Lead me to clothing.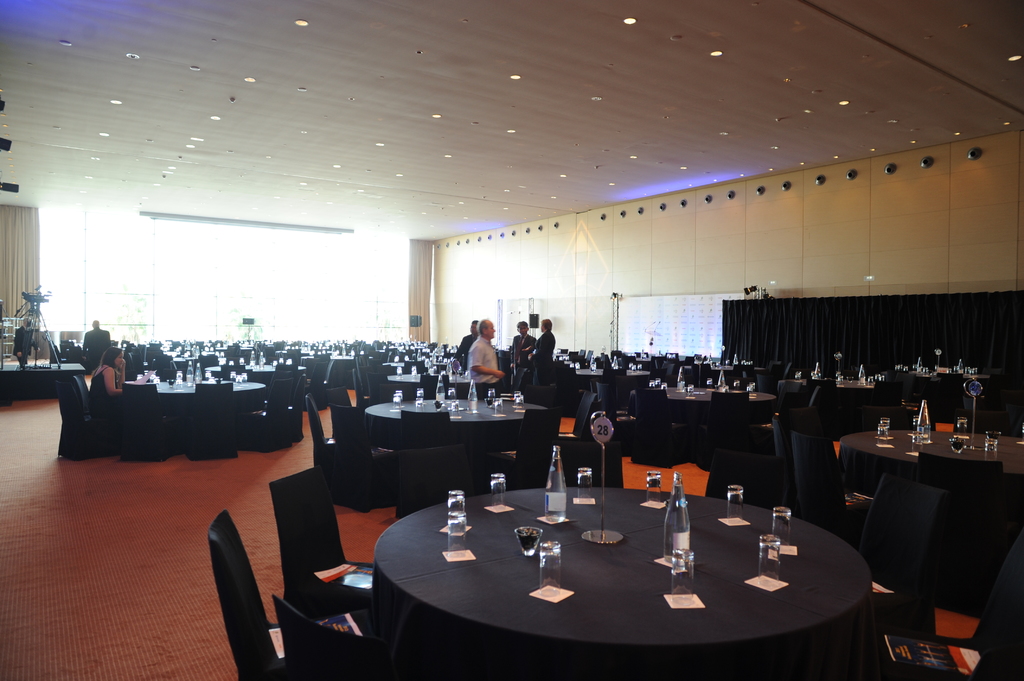
Lead to bbox=(541, 324, 552, 392).
